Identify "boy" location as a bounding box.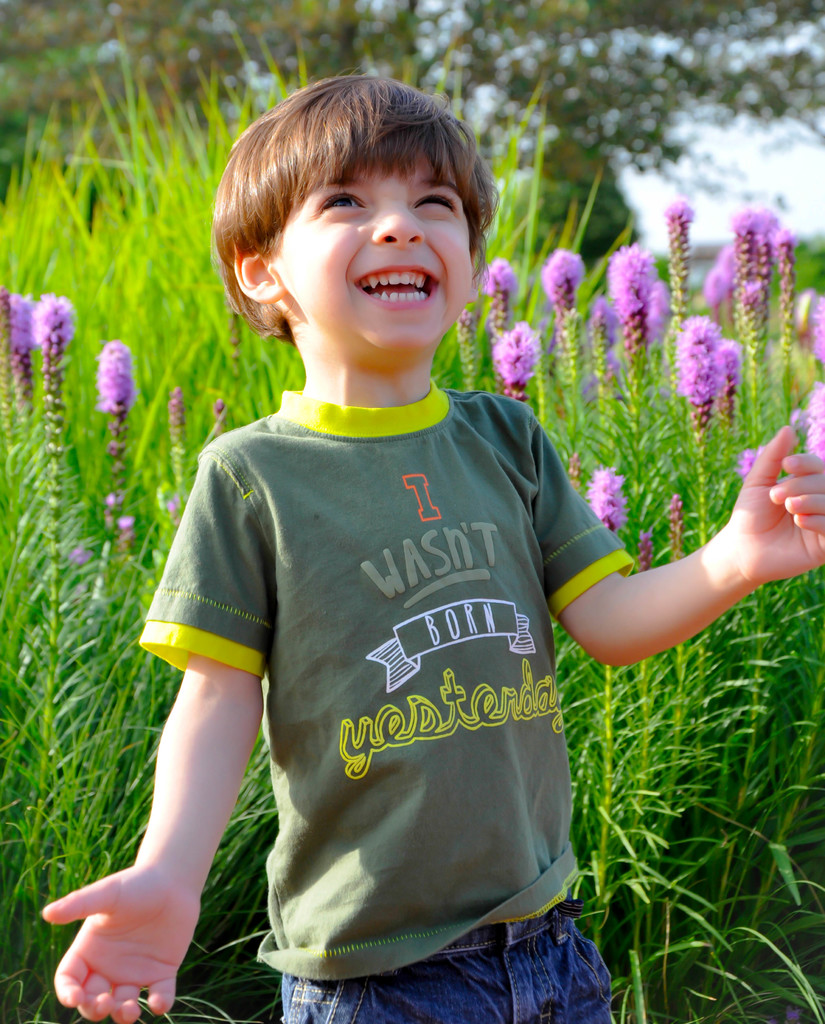
94,55,659,1023.
